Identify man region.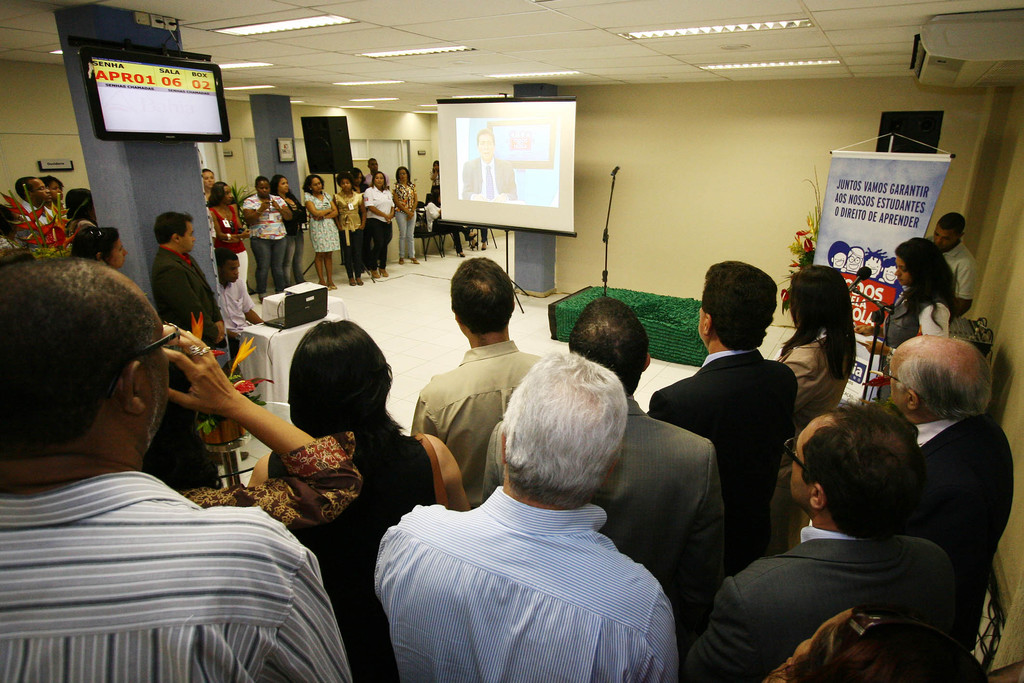
Region: x1=8 y1=173 x2=50 y2=243.
